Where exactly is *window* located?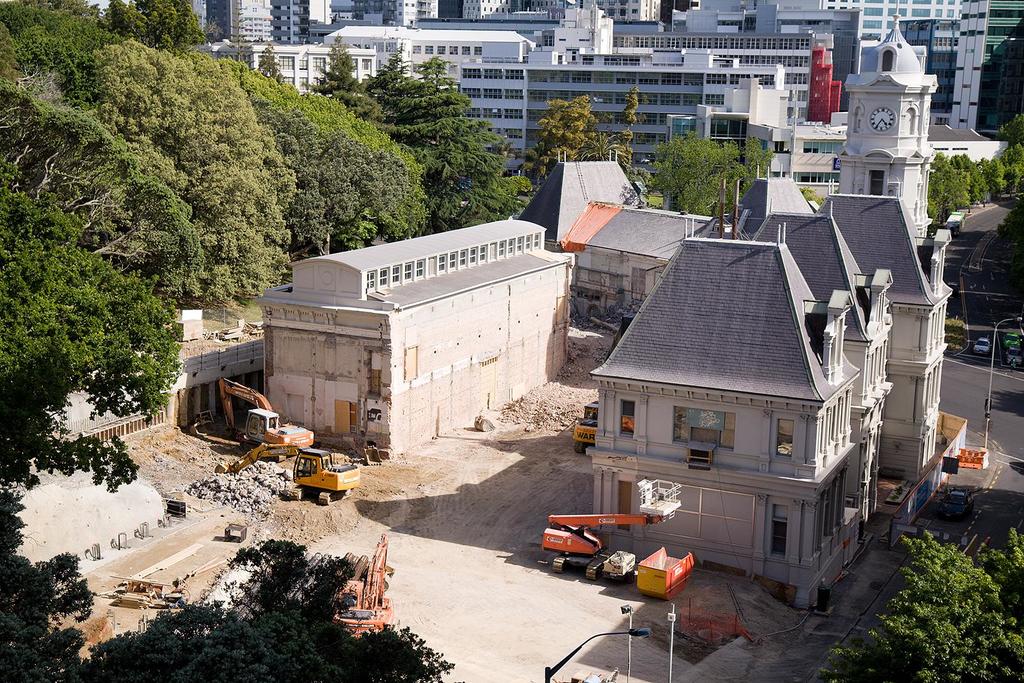
Its bounding box is <region>299, 78, 307, 90</region>.
